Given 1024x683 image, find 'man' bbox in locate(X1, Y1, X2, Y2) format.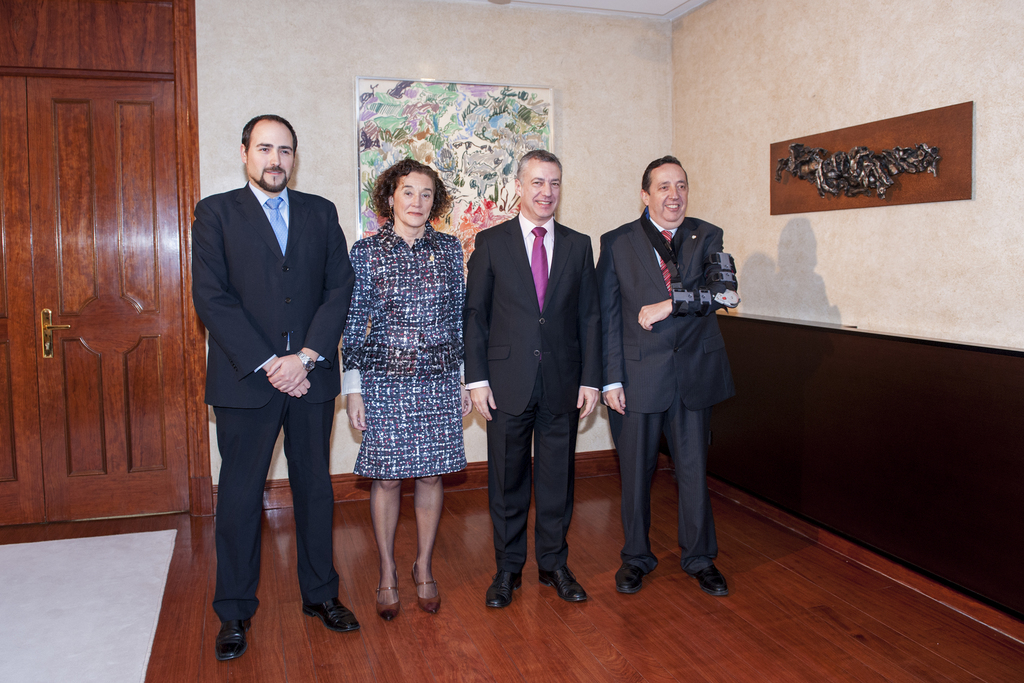
locate(601, 152, 742, 598).
